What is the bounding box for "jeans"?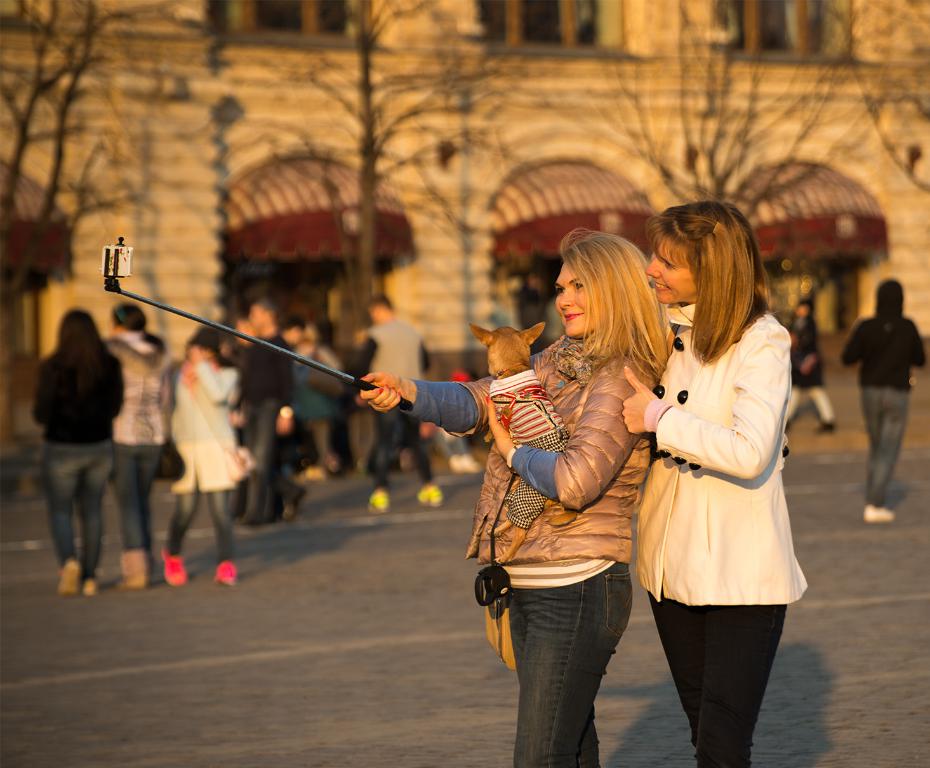
BBox(644, 588, 792, 767).
